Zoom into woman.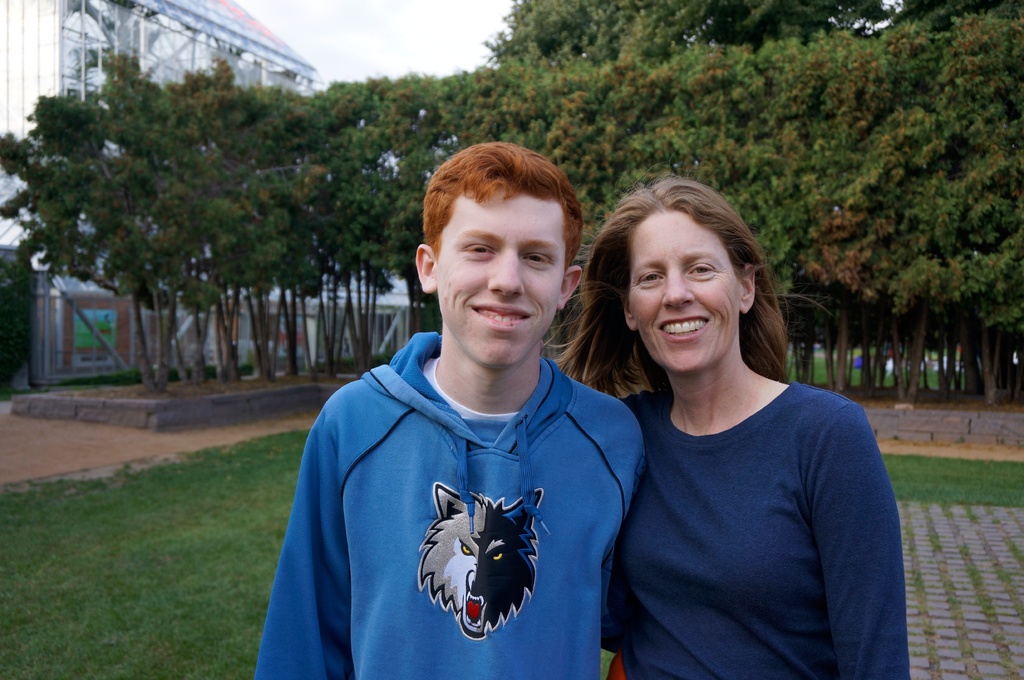
Zoom target: left=560, top=184, right=902, bottom=679.
